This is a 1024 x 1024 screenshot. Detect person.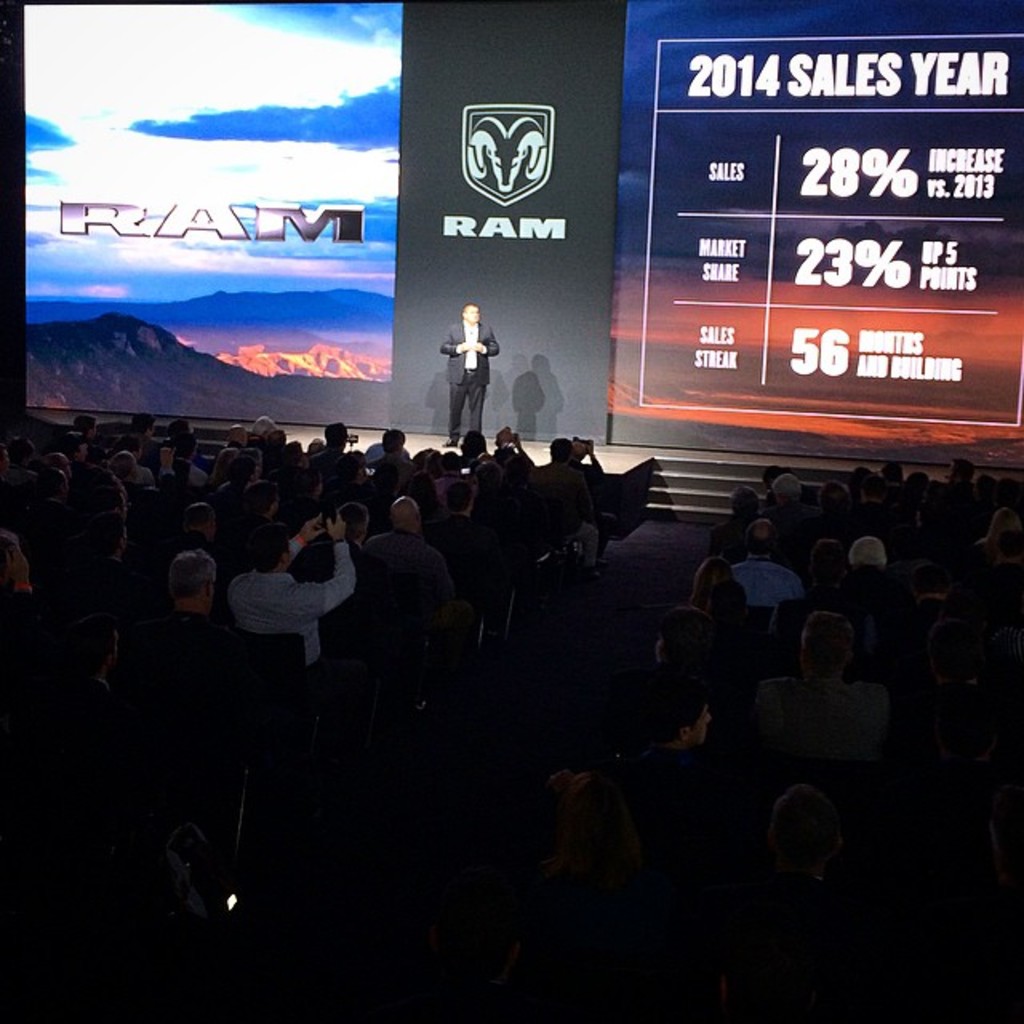
[74, 514, 134, 582].
